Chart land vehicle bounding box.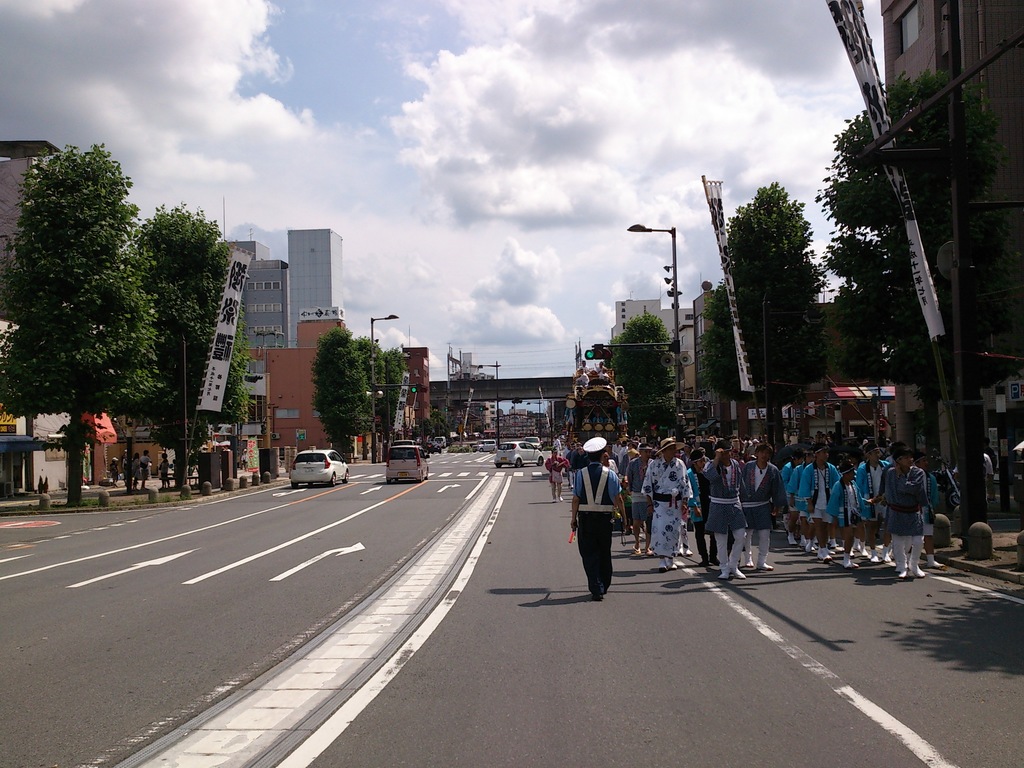
Charted: 432 435 447 449.
